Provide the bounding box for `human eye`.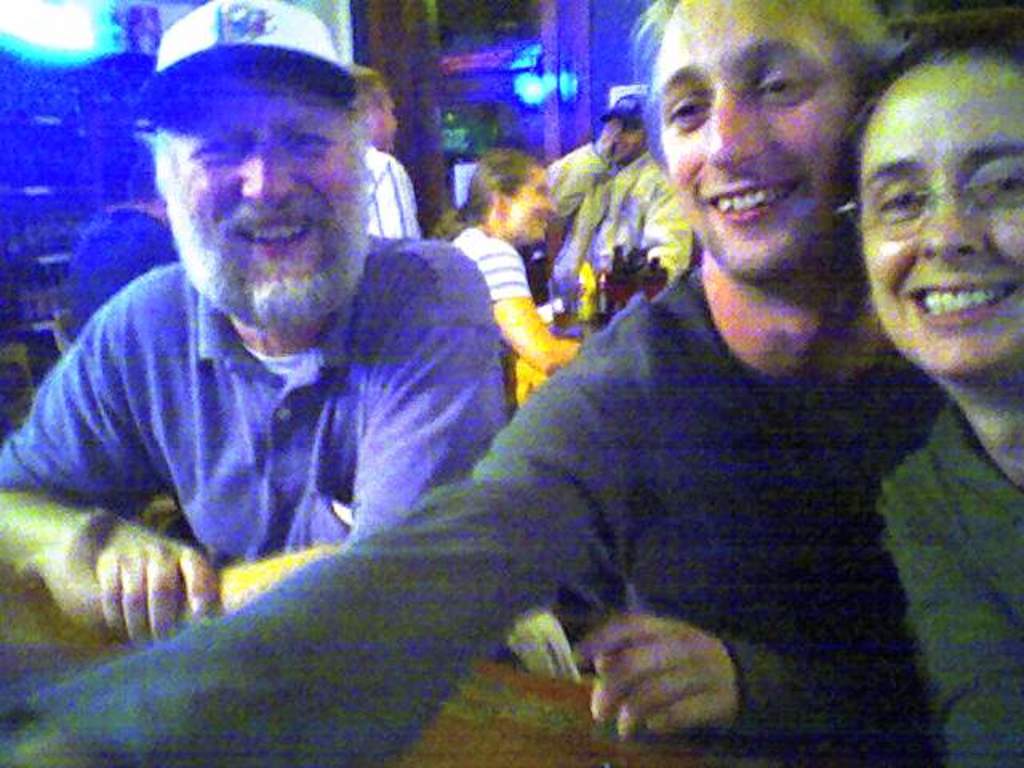
533/181/554/195.
